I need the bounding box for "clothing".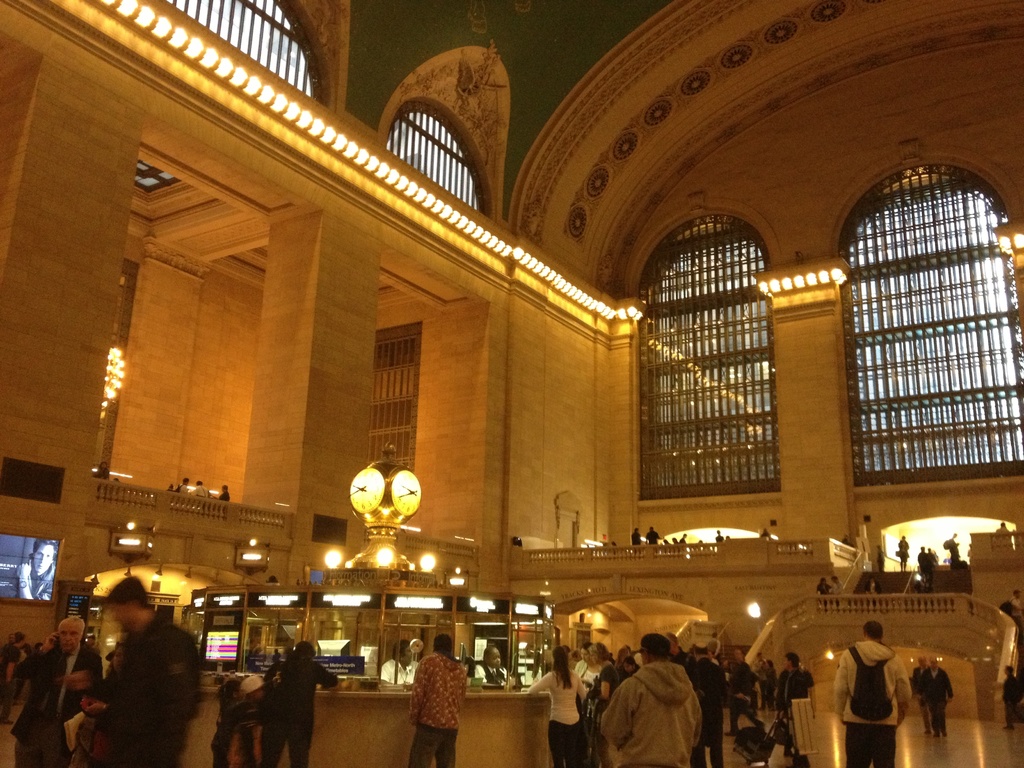
Here it is: left=632, top=533, right=643, bottom=547.
